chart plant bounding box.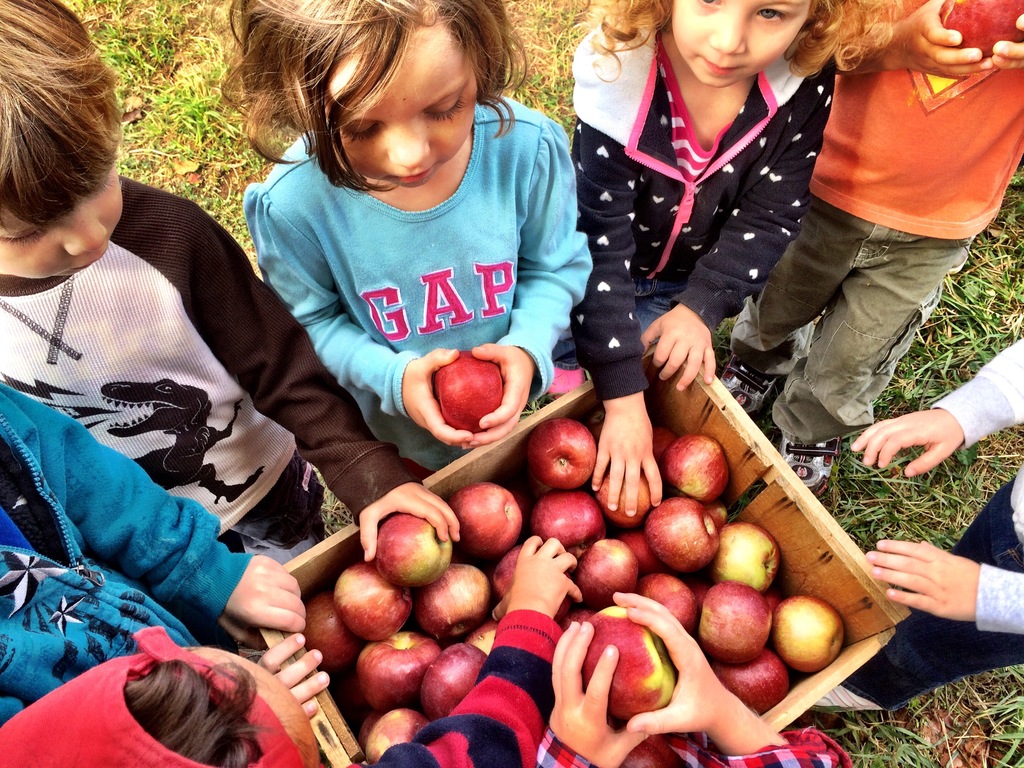
Charted: {"x1": 476, "y1": 0, "x2": 586, "y2": 149}.
